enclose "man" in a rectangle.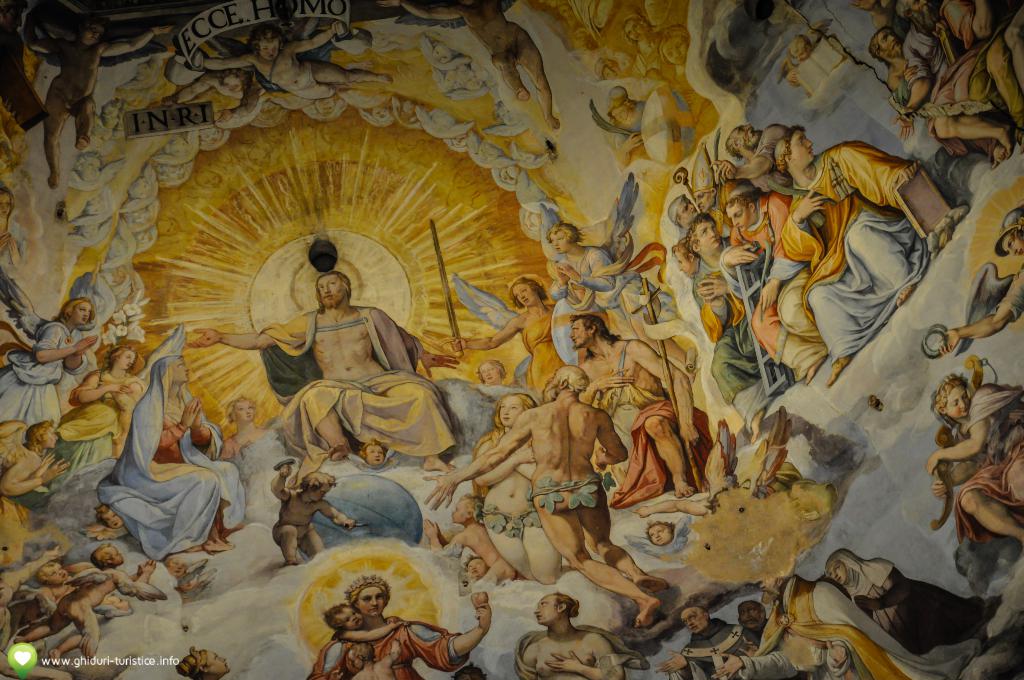
bbox=[708, 560, 984, 679].
